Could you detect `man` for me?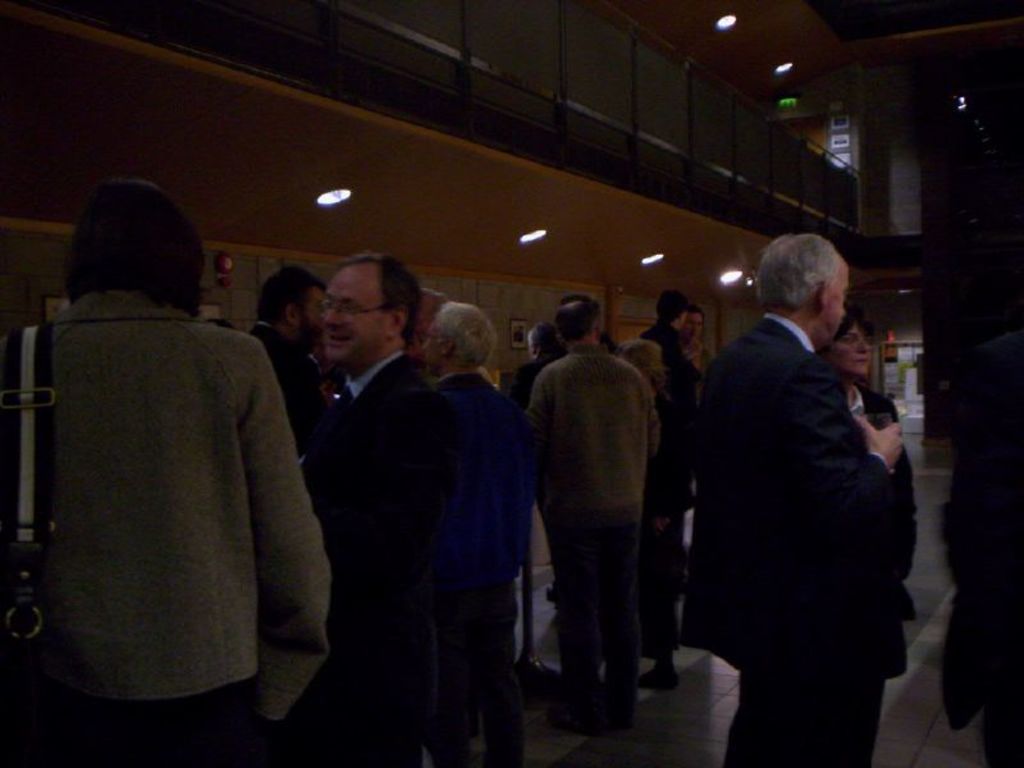
Detection result: bbox=(246, 261, 335, 458).
